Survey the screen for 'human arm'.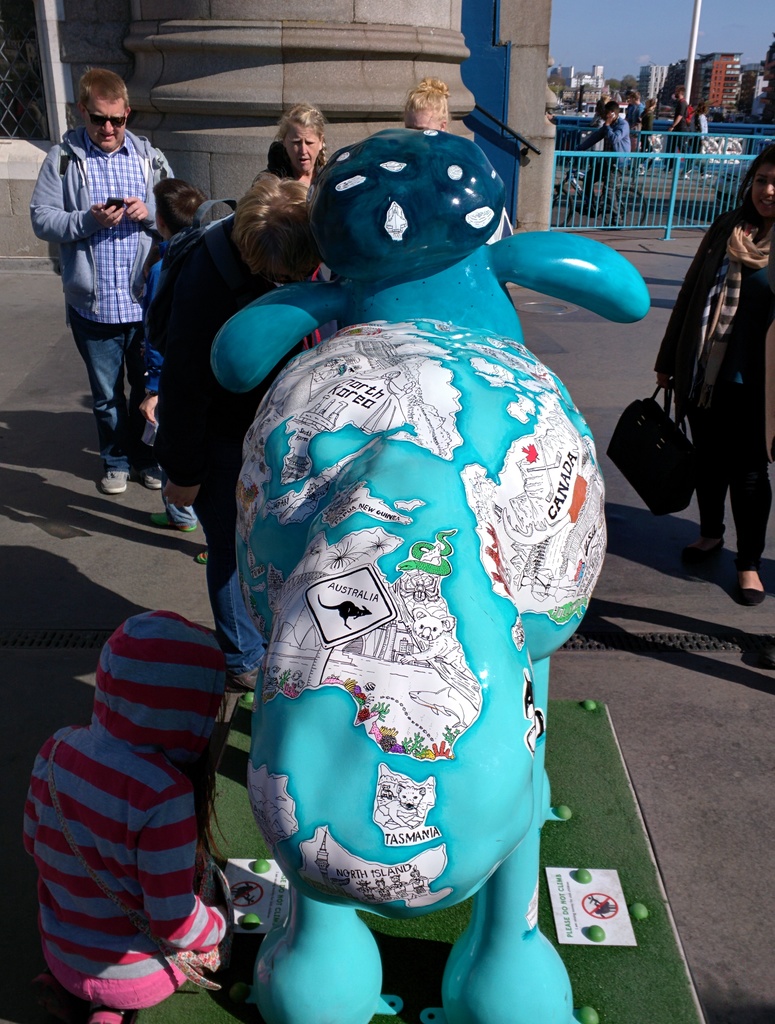
Survey found: select_region(130, 791, 235, 952).
